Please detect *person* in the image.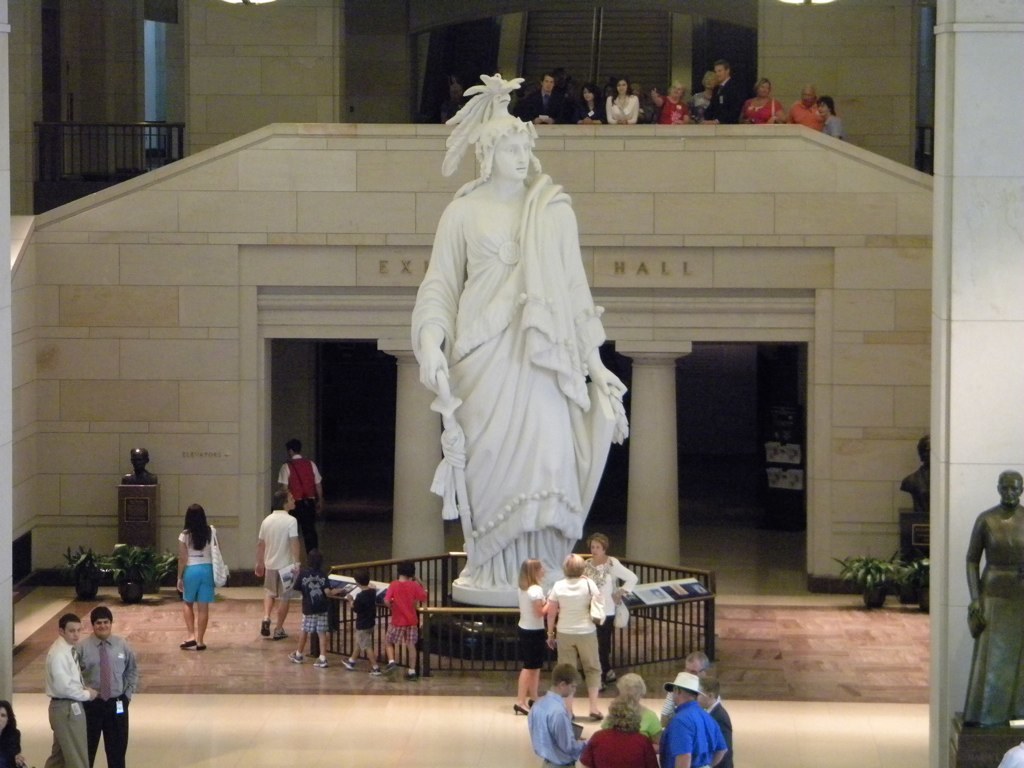
pyautogui.locateOnScreen(293, 546, 351, 667).
